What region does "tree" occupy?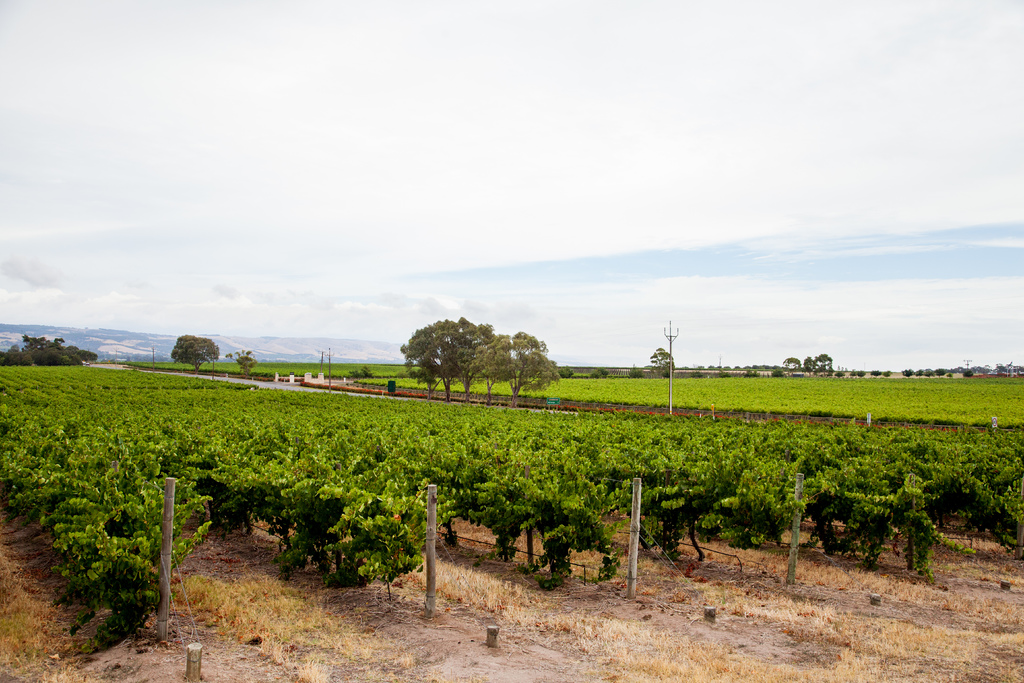
<region>916, 366, 925, 379</region>.
